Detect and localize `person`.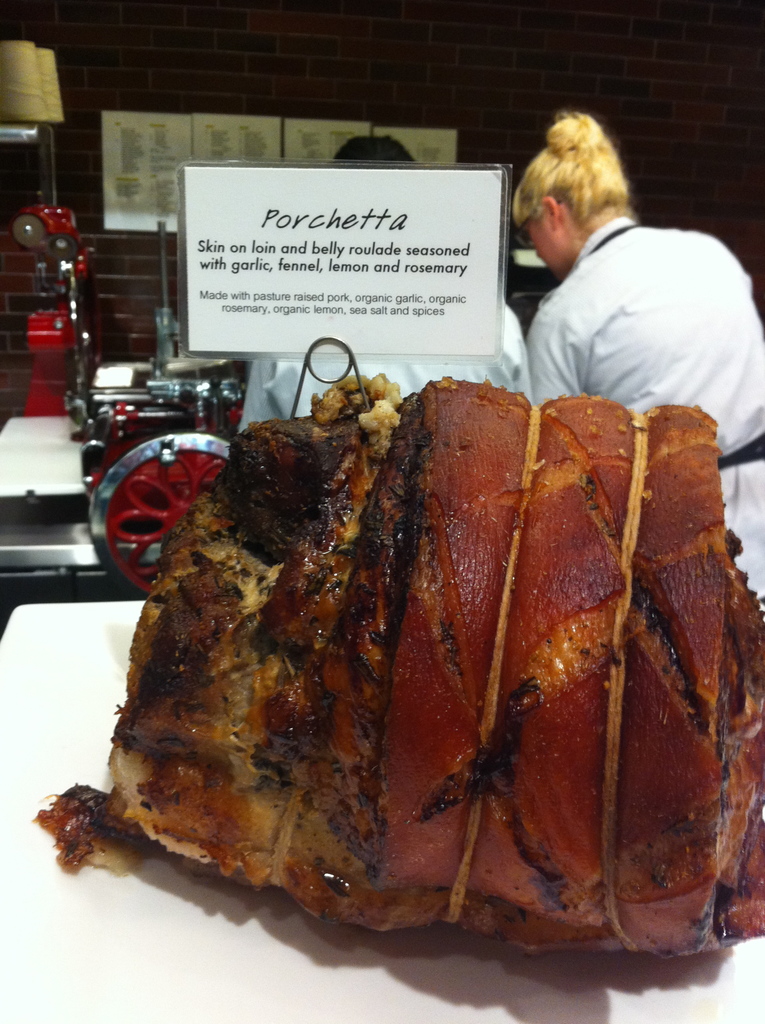
Localized at [233, 125, 516, 436].
